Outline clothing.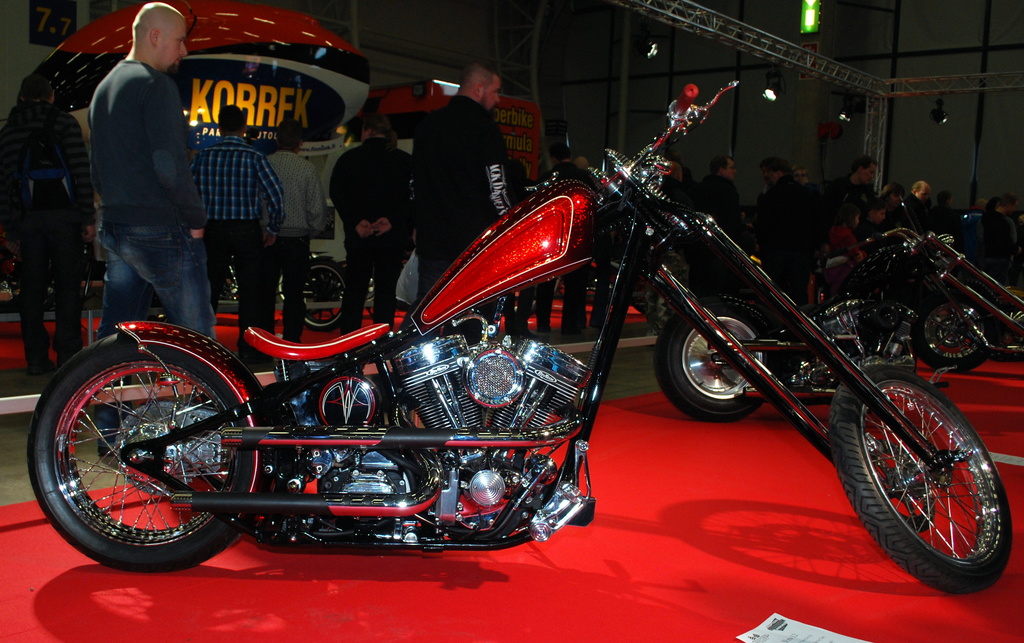
Outline: 826 163 877 221.
